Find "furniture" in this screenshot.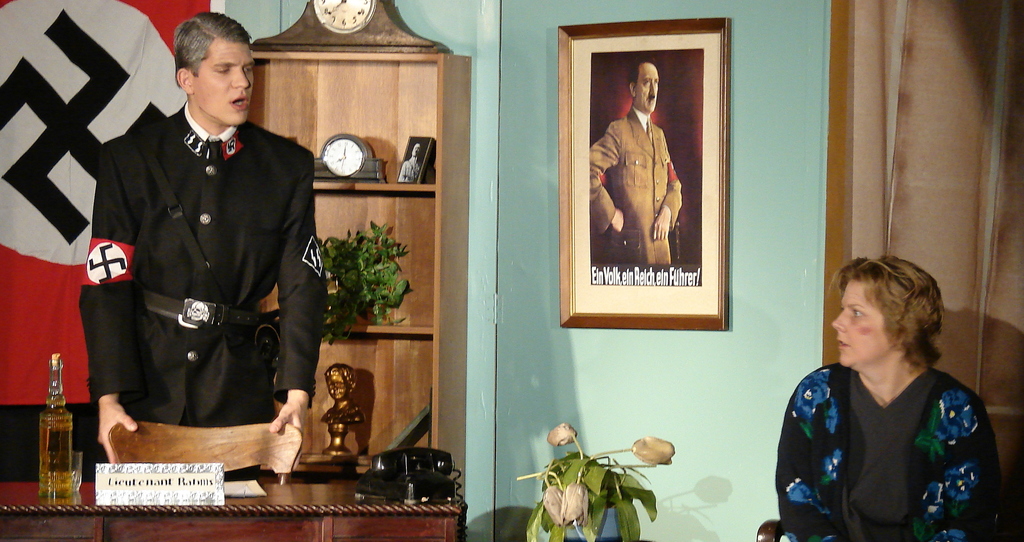
The bounding box for "furniture" is (0, 479, 465, 541).
